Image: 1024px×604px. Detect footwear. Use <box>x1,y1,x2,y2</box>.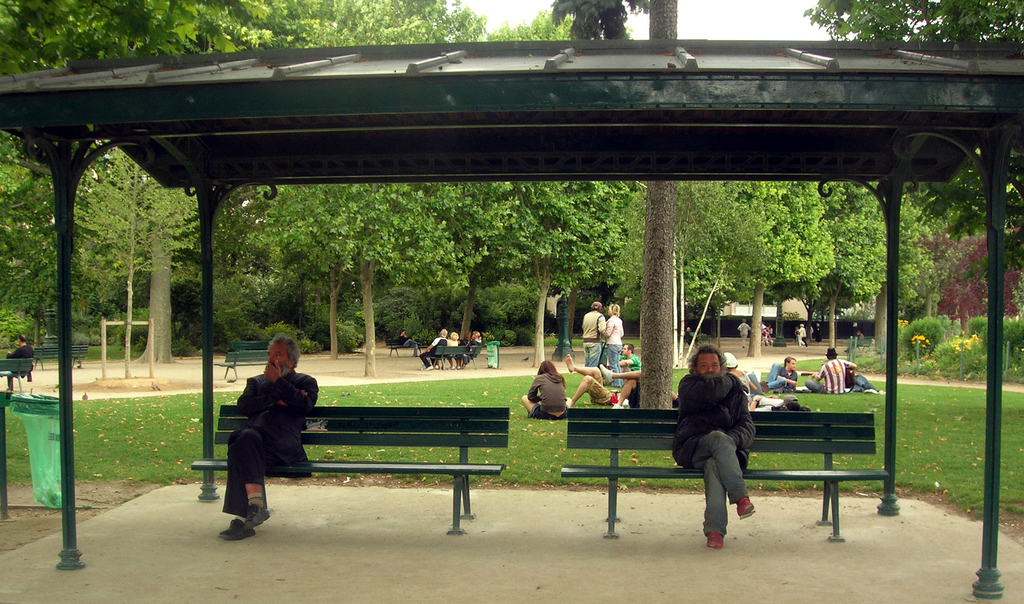
<box>709,532,725,550</box>.
